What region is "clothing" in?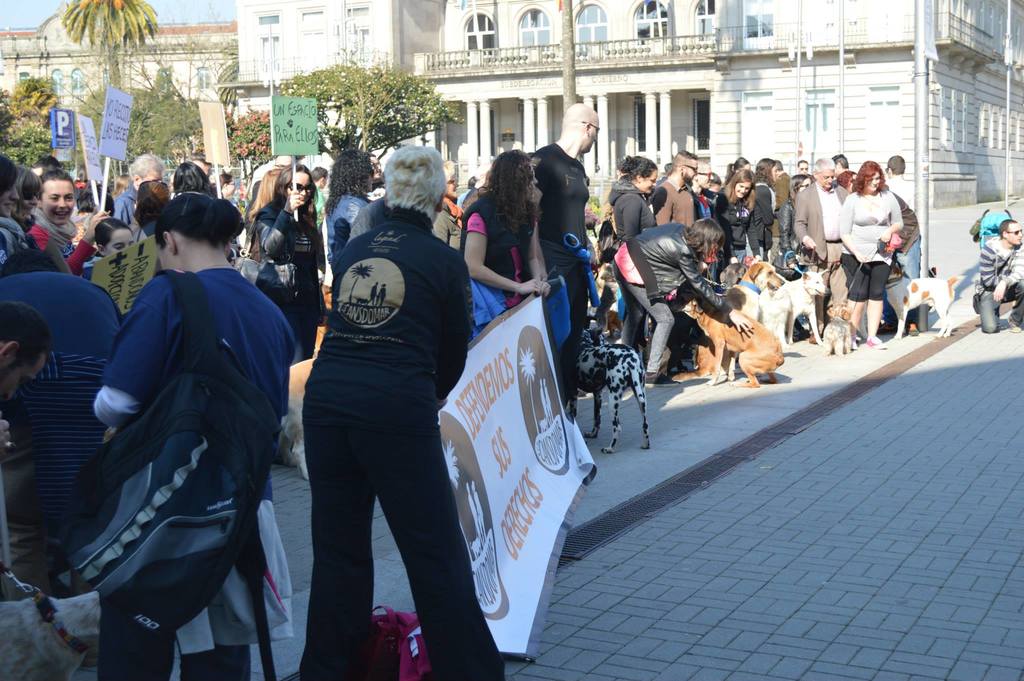
(269, 196, 304, 316).
